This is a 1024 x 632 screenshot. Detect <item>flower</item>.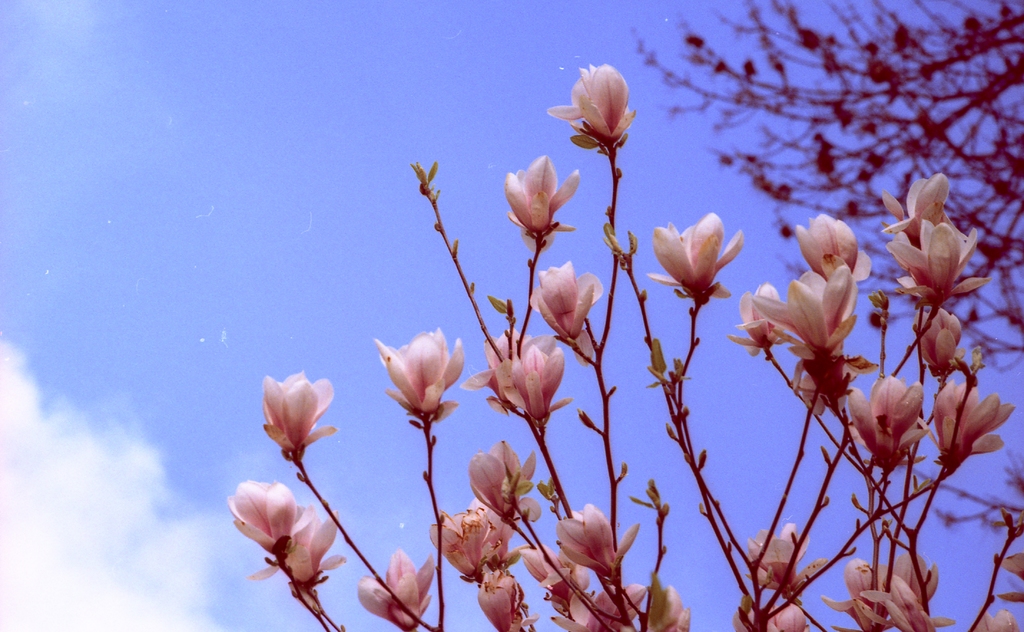
[351,546,438,625].
